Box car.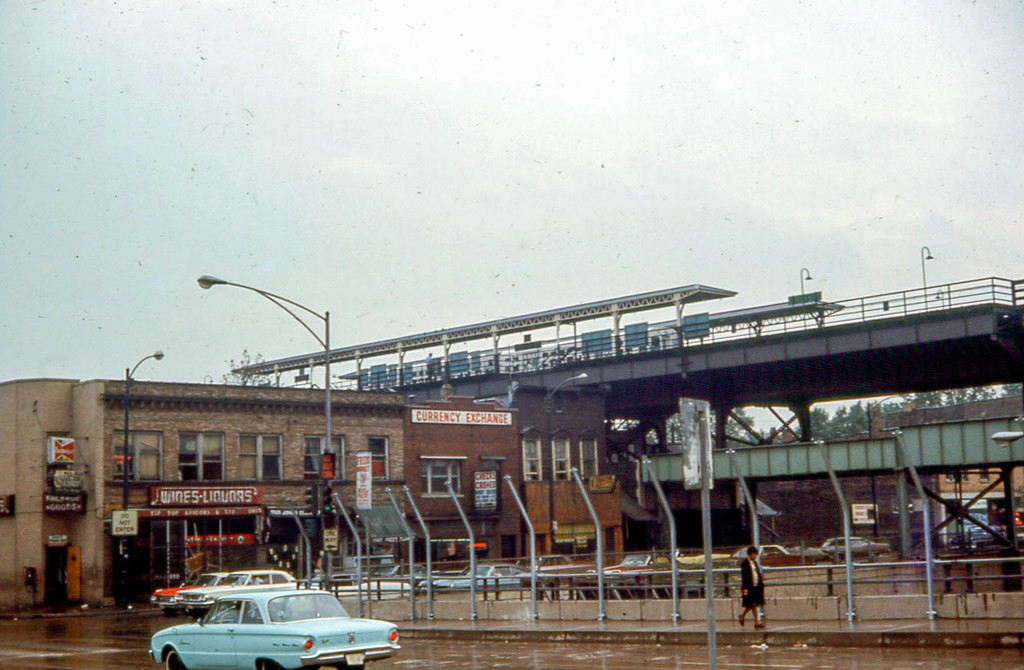
174/564/295/612.
